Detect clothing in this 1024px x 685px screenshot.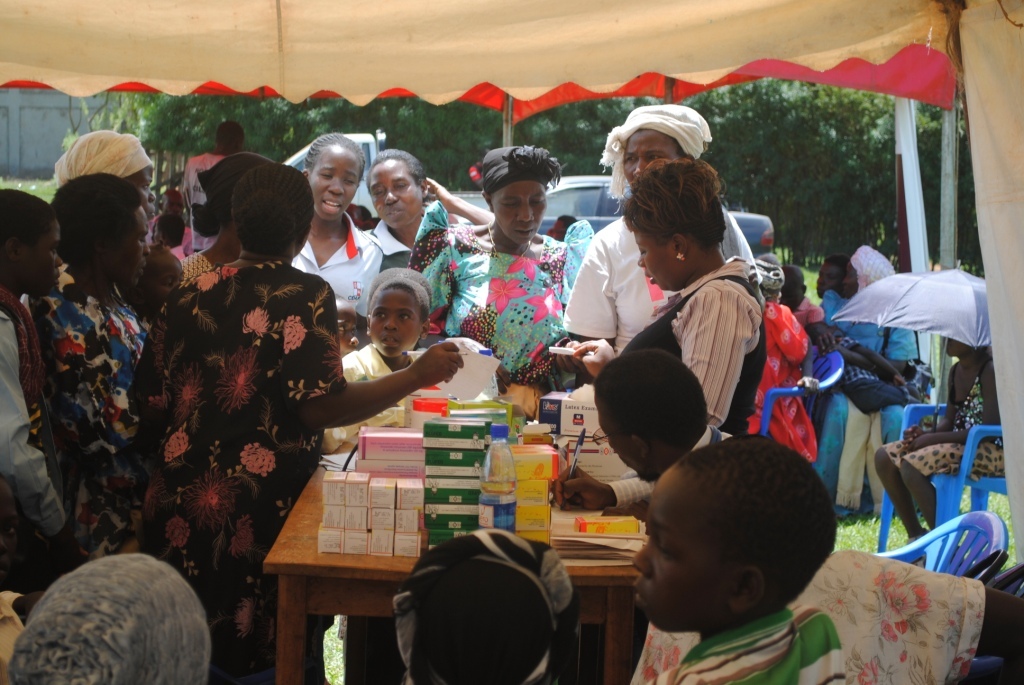
Detection: bbox=(744, 295, 817, 459).
